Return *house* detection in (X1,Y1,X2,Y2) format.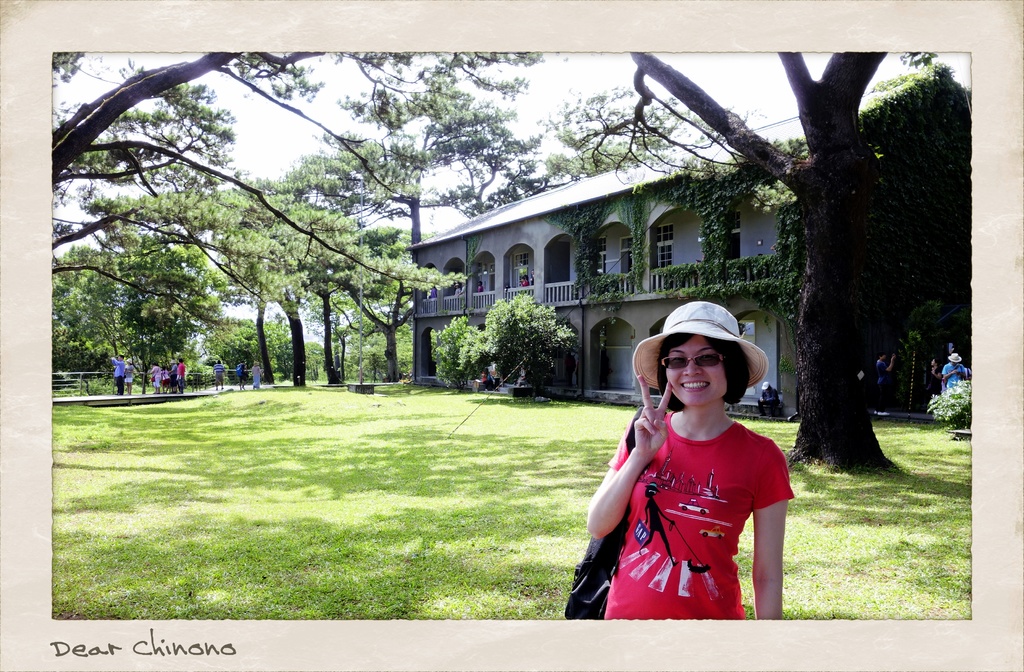
(413,60,993,413).
